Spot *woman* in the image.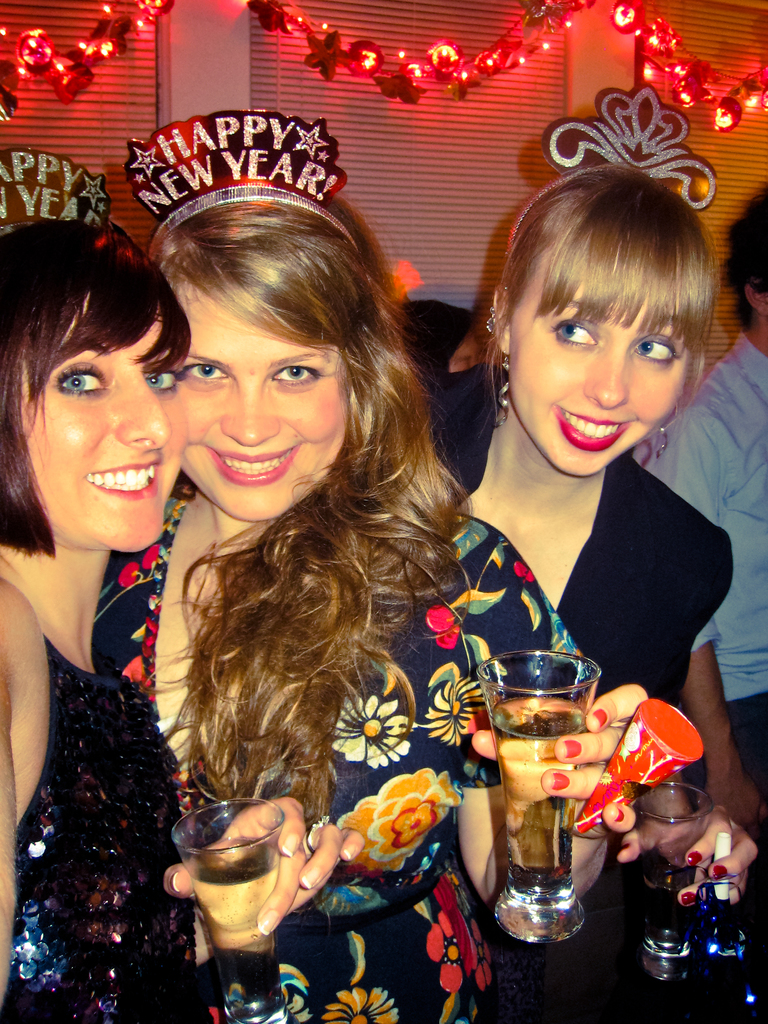
*woman* found at 93,198,649,1023.
